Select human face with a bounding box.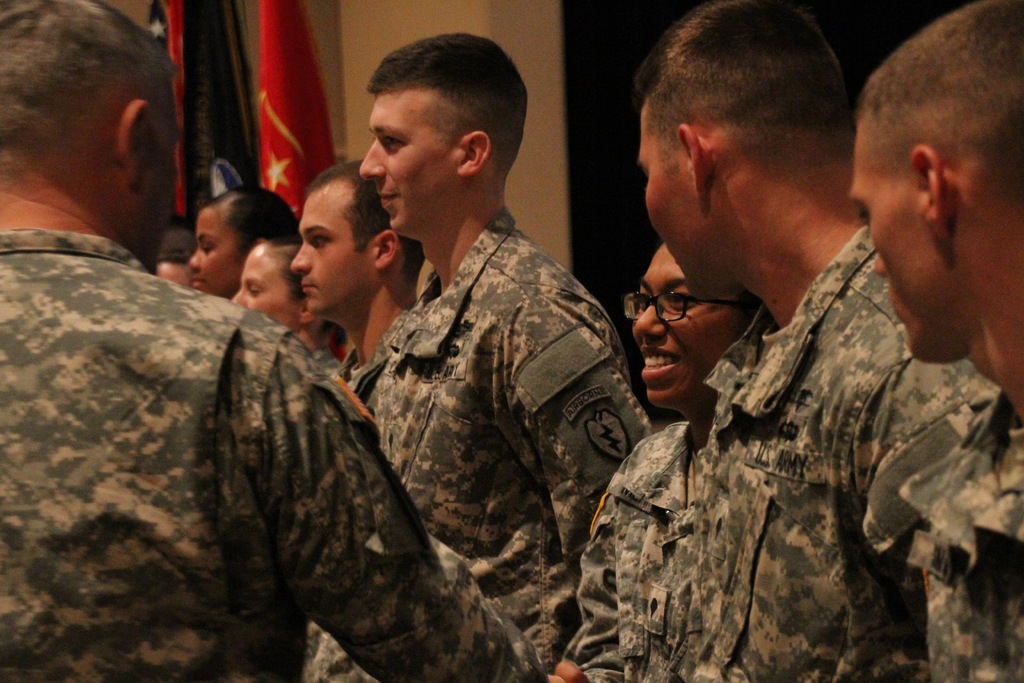
189/210/242/302.
